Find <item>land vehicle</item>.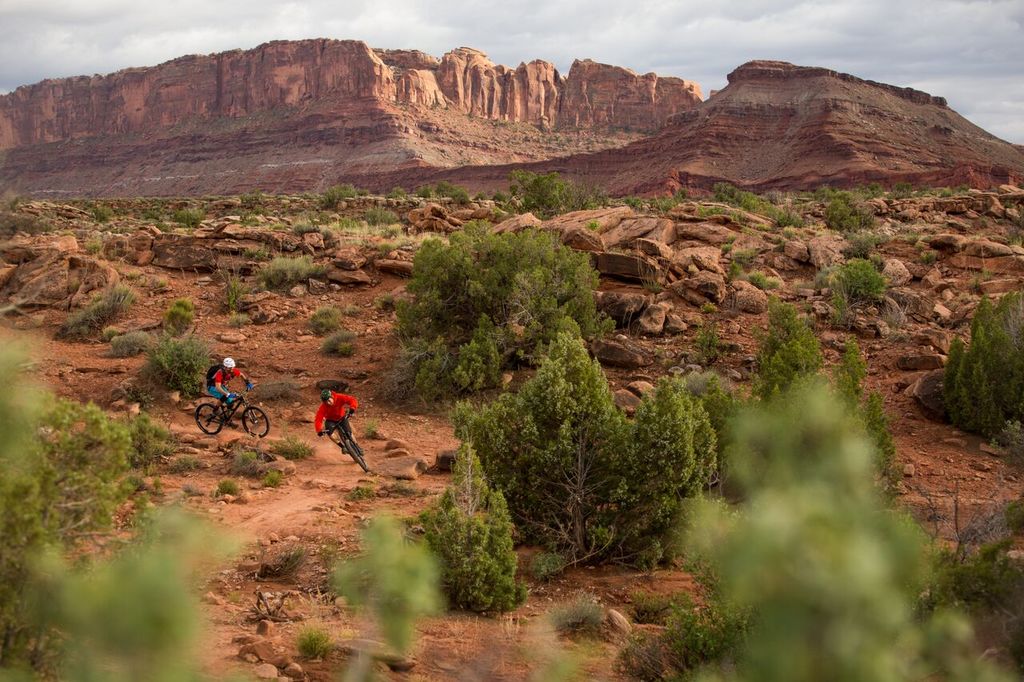
detection(190, 373, 266, 452).
